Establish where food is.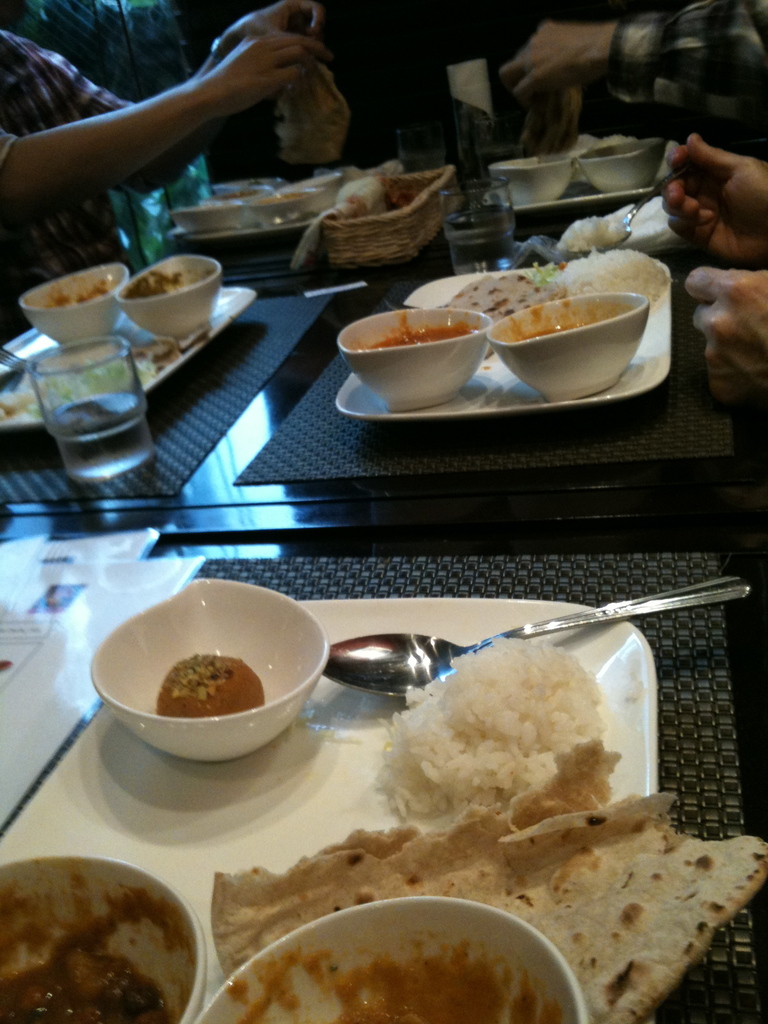
Established at pyautogui.locateOnScreen(366, 314, 472, 348).
